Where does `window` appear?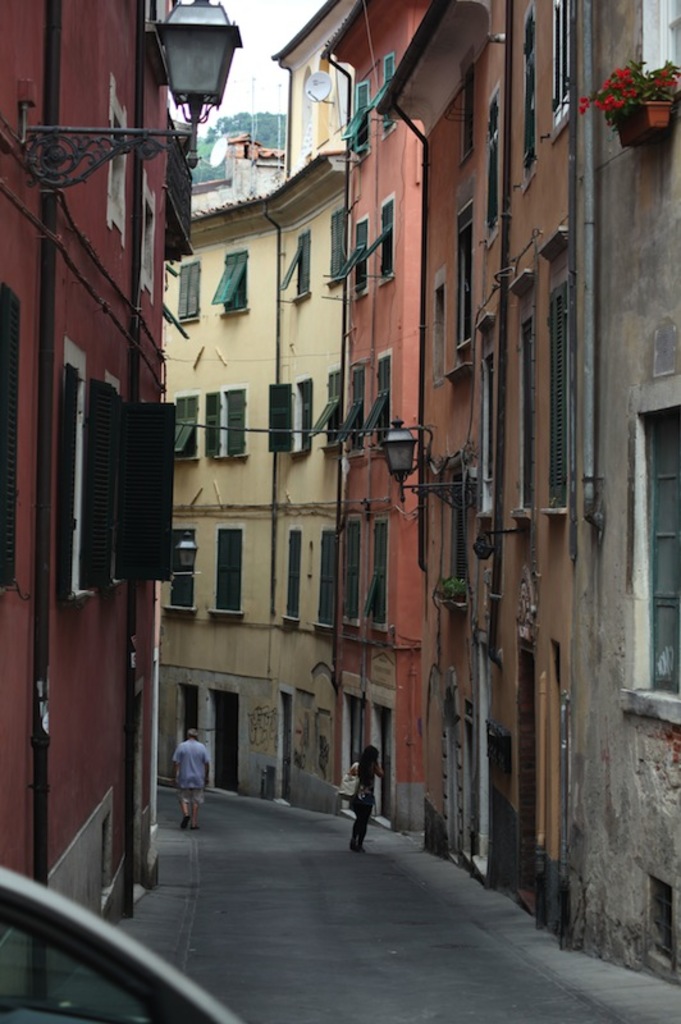
Appears at region(366, 517, 392, 640).
